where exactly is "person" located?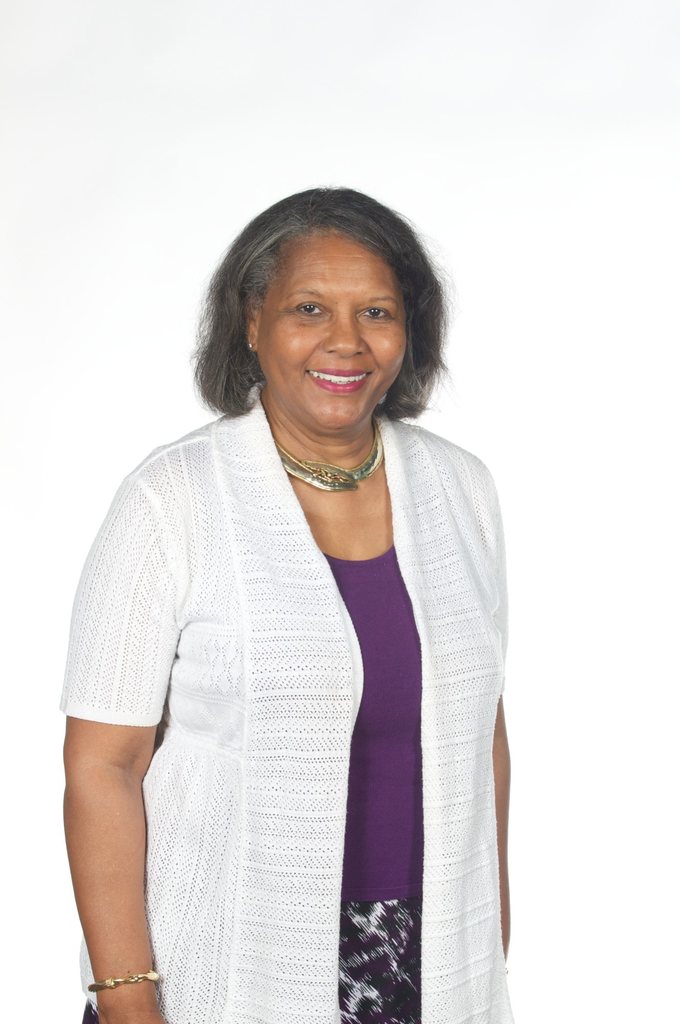
Its bounding box is bbox=(52, 160, 542, 1009).
